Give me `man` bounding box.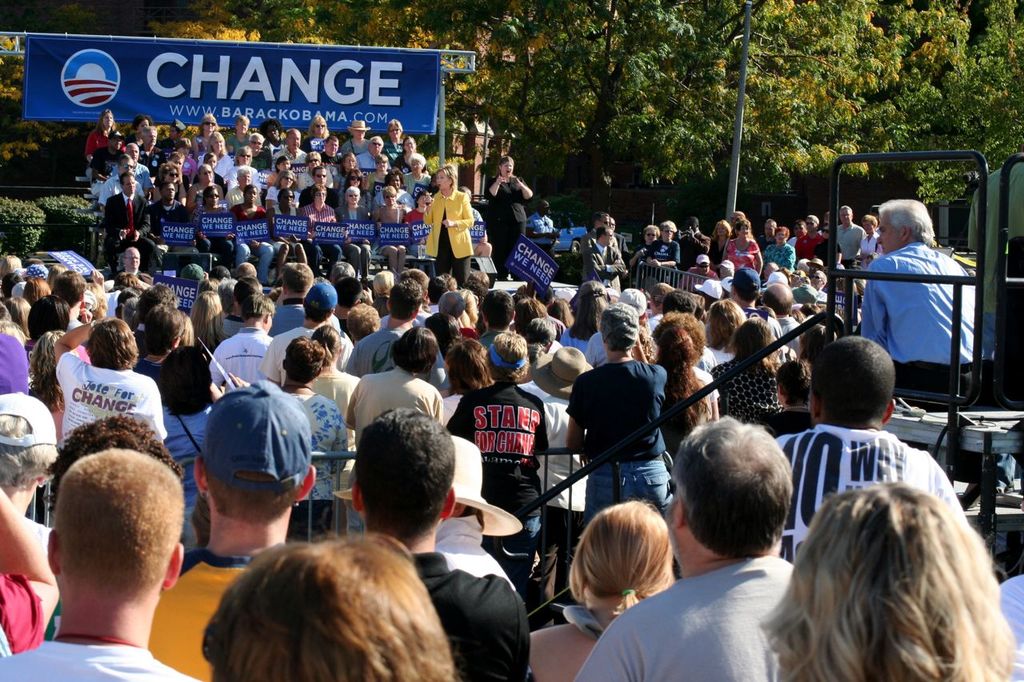
box=[167, 153, 190, 183].
